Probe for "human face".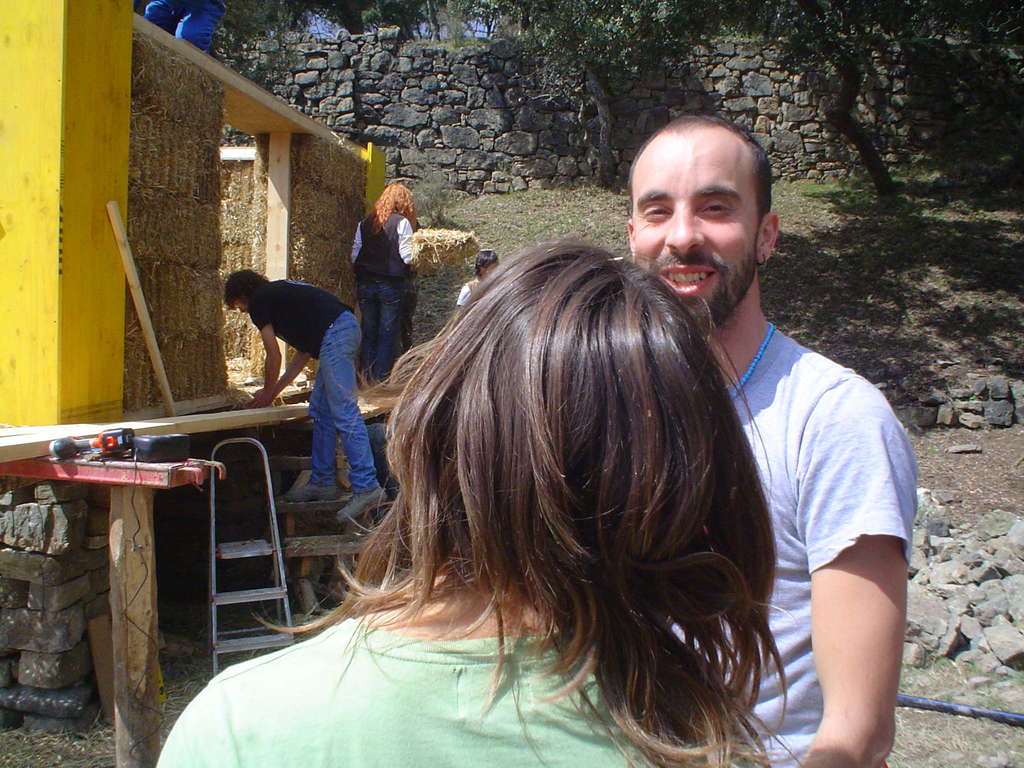
Probe result: crop(631, 132, 759, 337).
